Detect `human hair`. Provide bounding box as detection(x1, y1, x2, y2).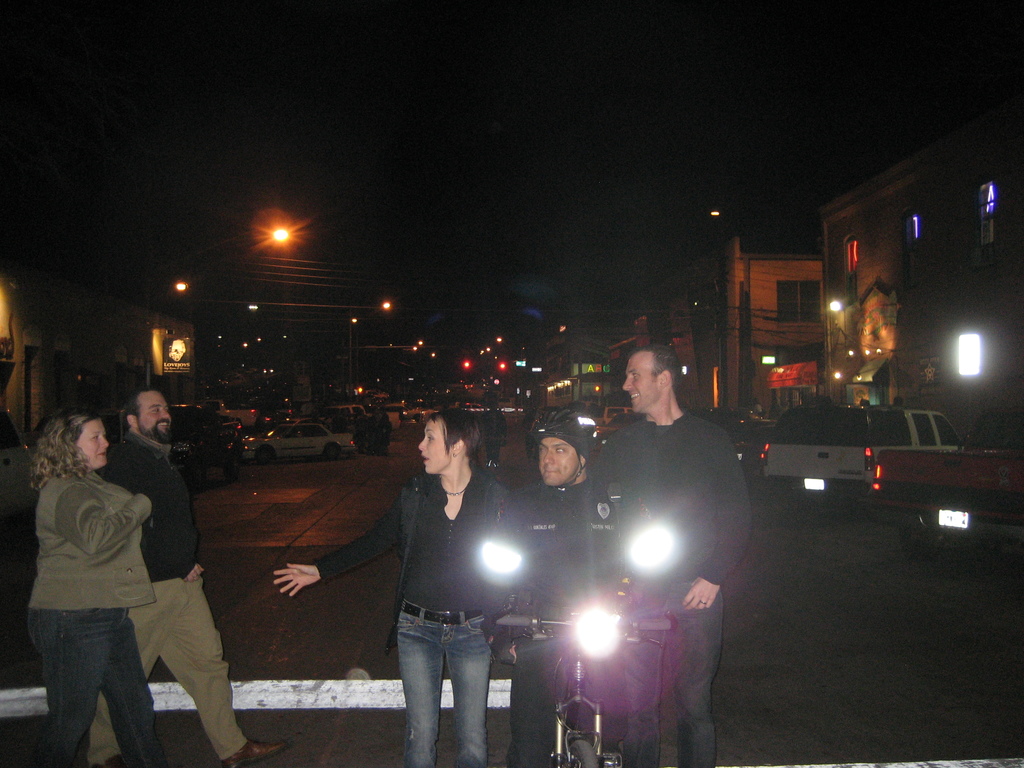
detection(430, 408, 480, 464).
